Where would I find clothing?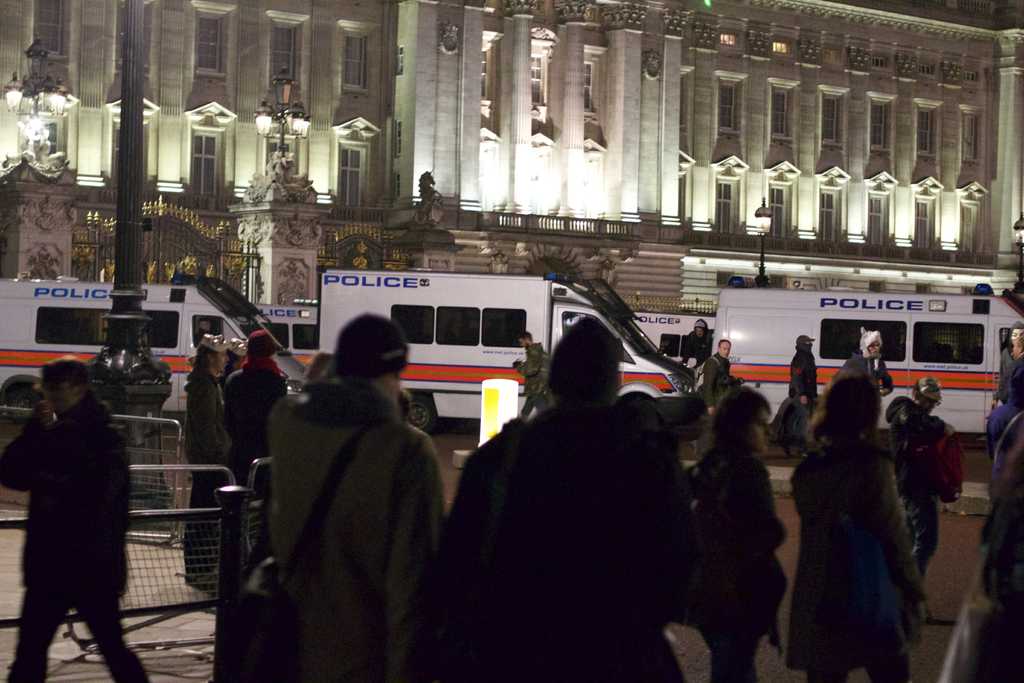
At (264,365,452,682).
